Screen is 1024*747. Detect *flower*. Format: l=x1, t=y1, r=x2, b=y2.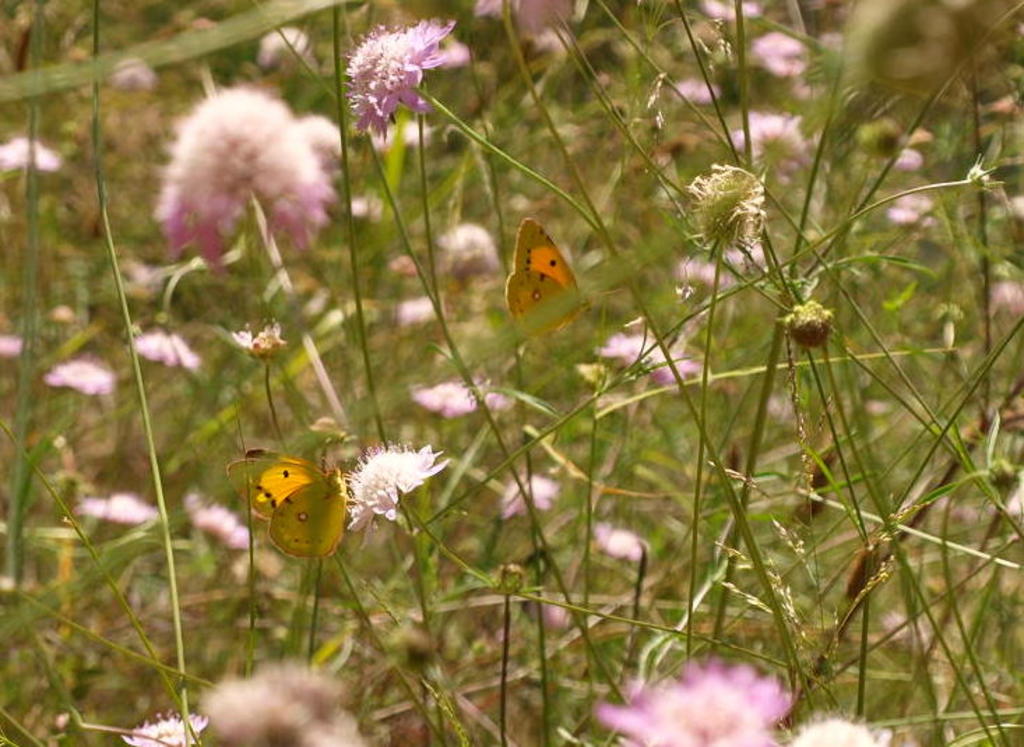
l=989, t=257, r=1023, b=320.
